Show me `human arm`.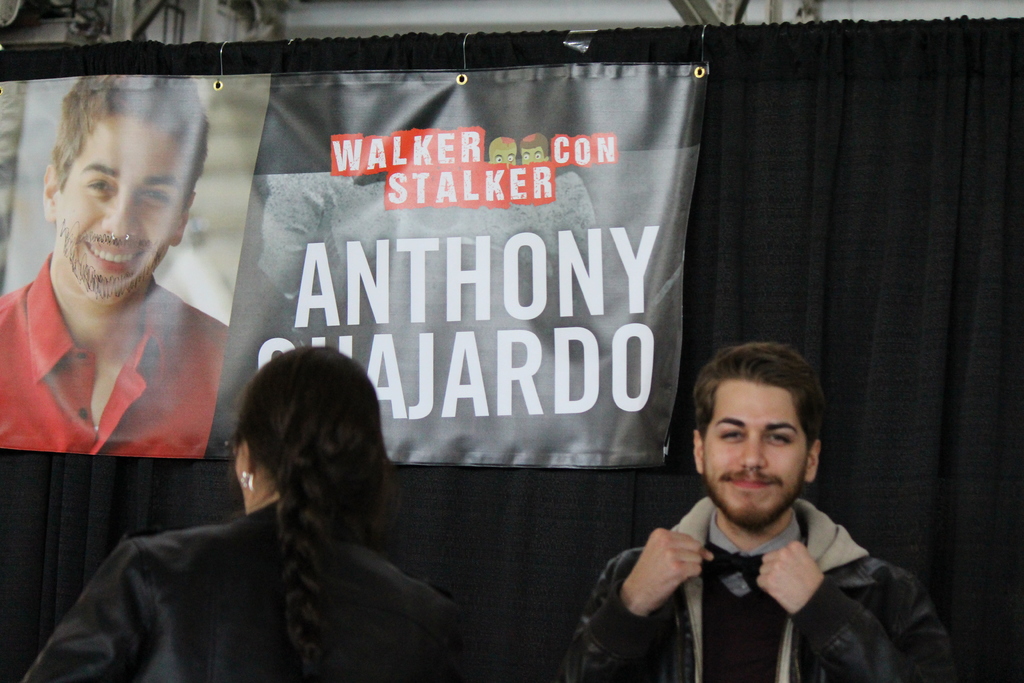
`human arm` is here: box=[579, 522, 725, 664].
